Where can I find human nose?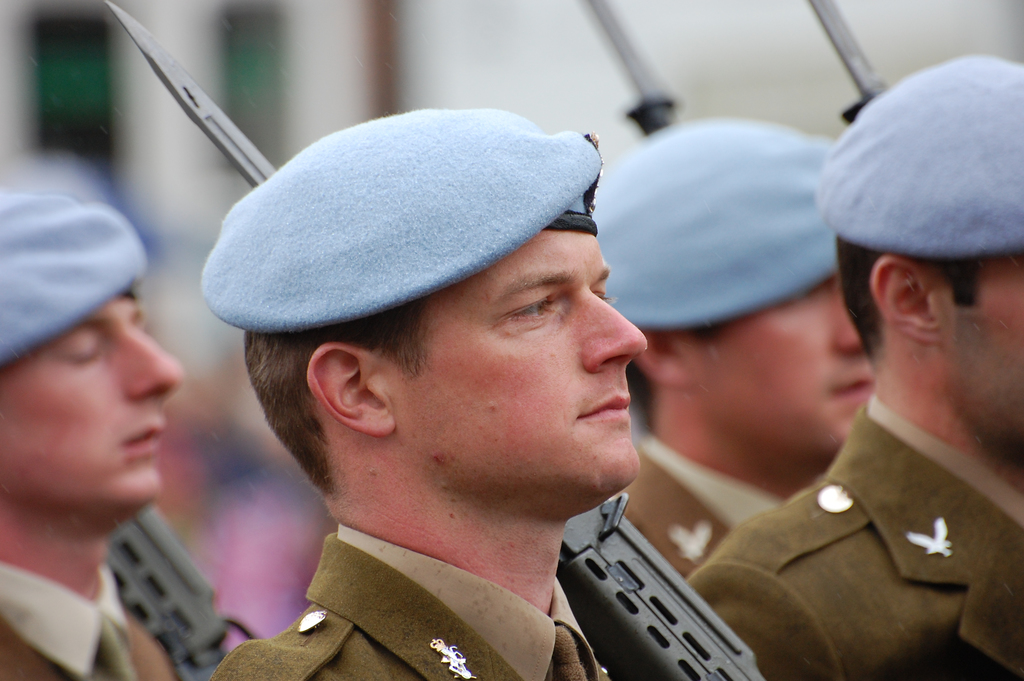
You can find it at <region>115, 321, 184, 401</region>.
